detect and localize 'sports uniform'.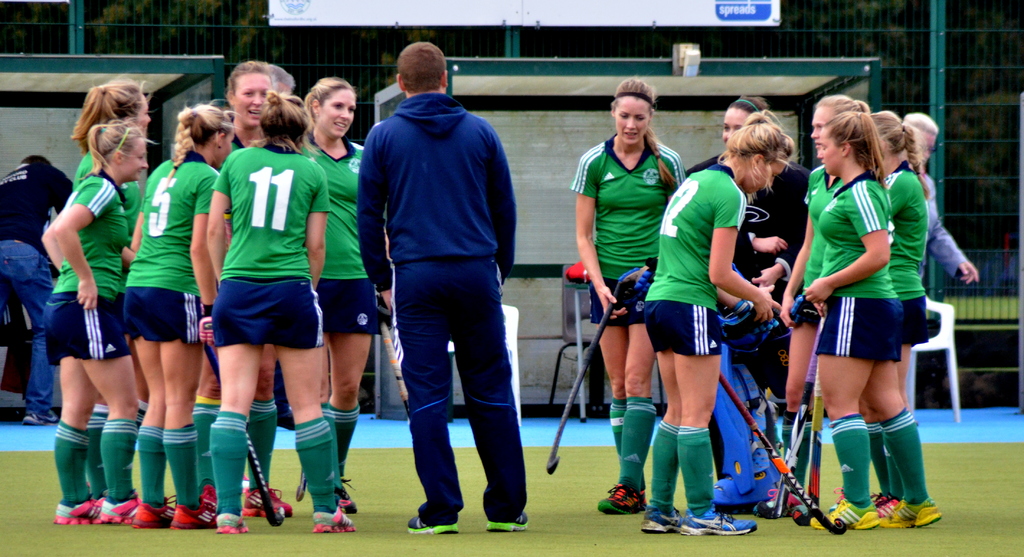
Localized at region(652, 161, 754, 353).
